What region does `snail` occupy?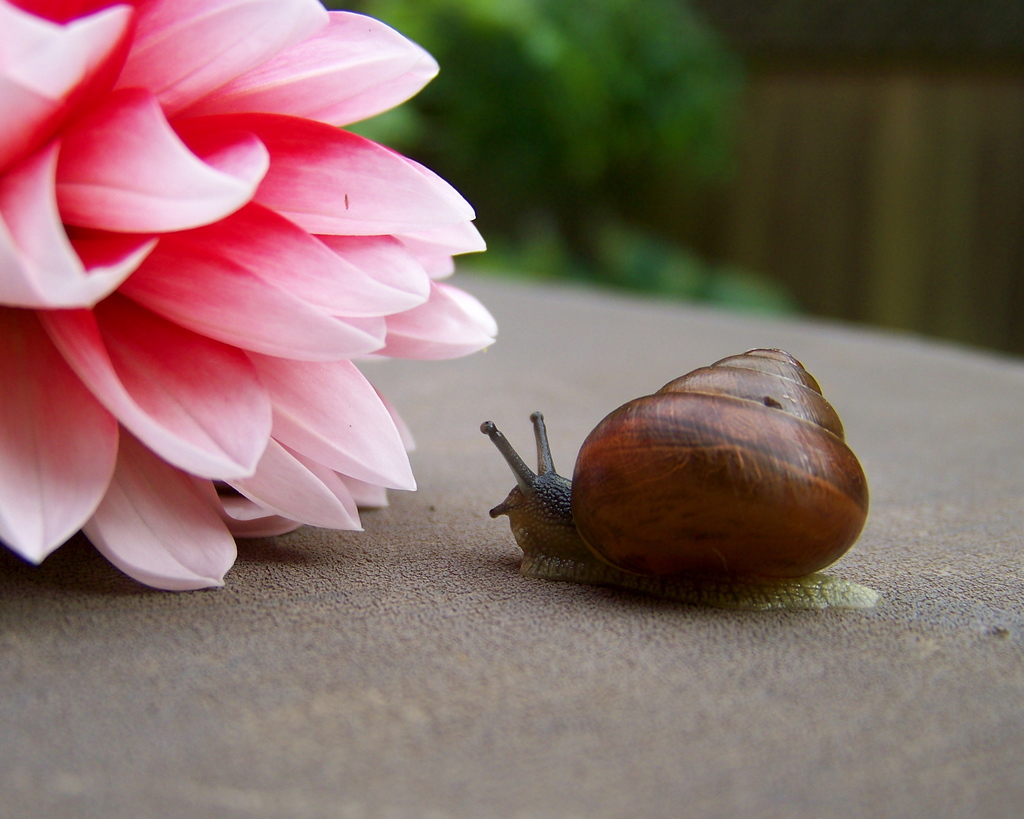
pyautogui.locateOnScreen(465, 342, 863, 597).
